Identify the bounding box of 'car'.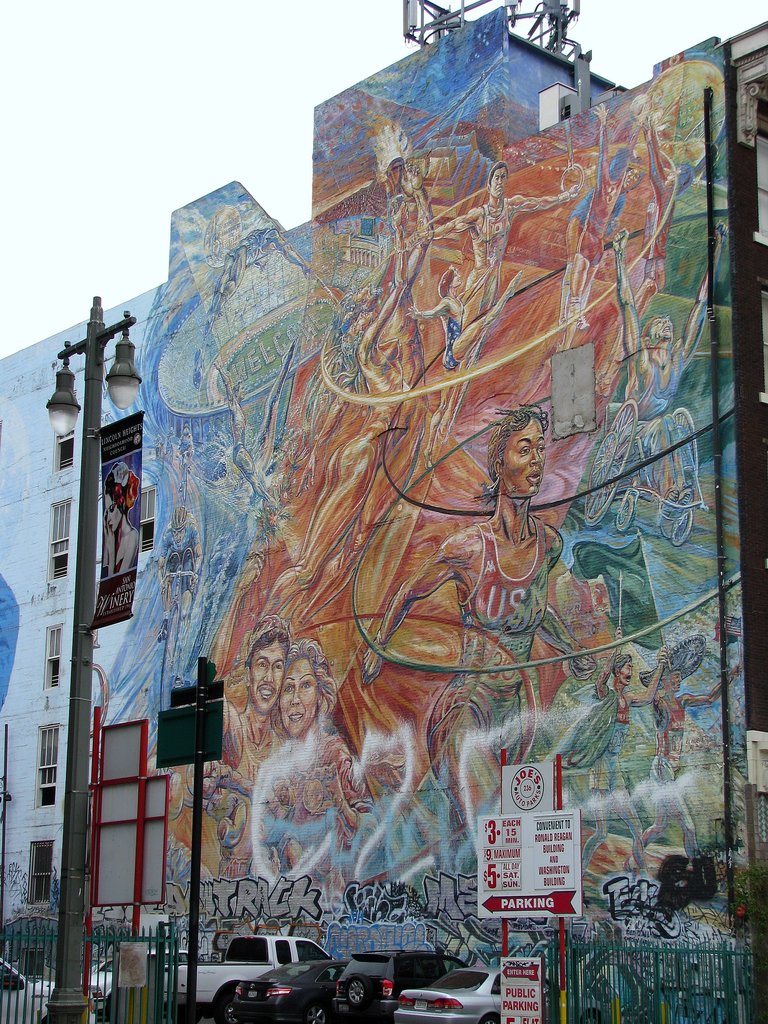
box=[232, 962, 349, 1023].
